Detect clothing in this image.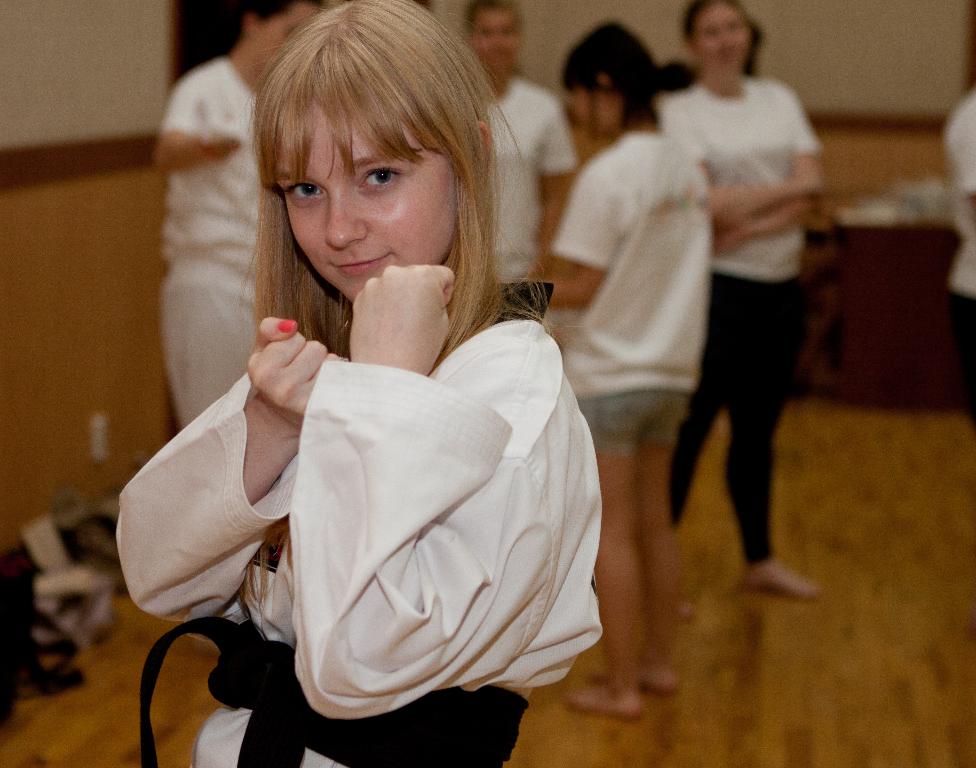
Detection: {"x1": 916, "y1": 83, "x2": 975, "y2": 369}.
